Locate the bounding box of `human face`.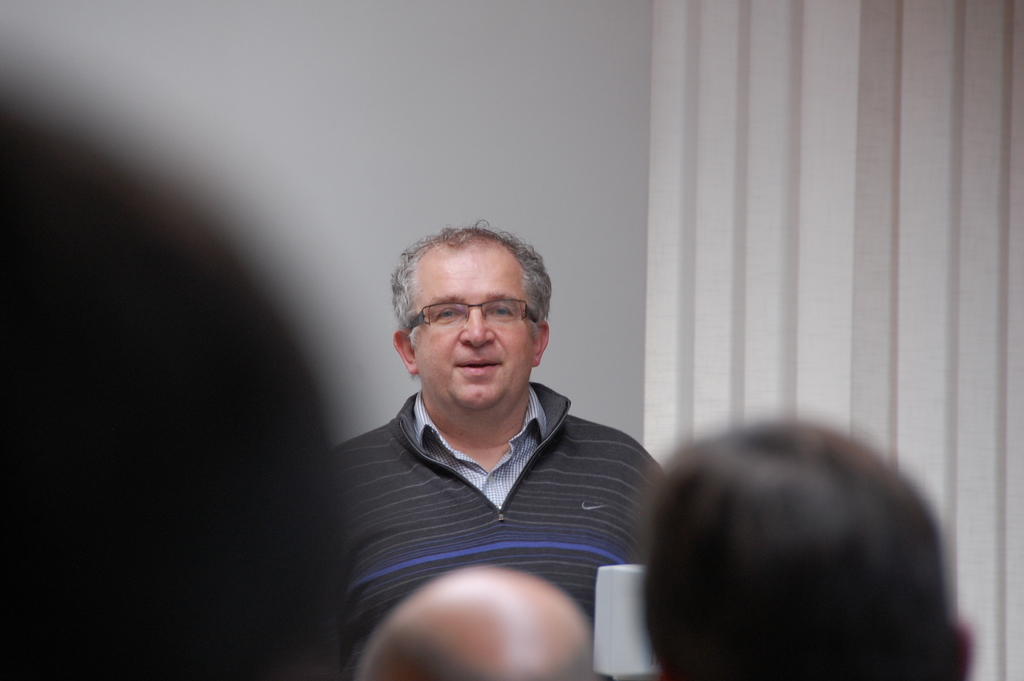
Bounding box: x1=412 y1=241 x2=532 y2=413.
